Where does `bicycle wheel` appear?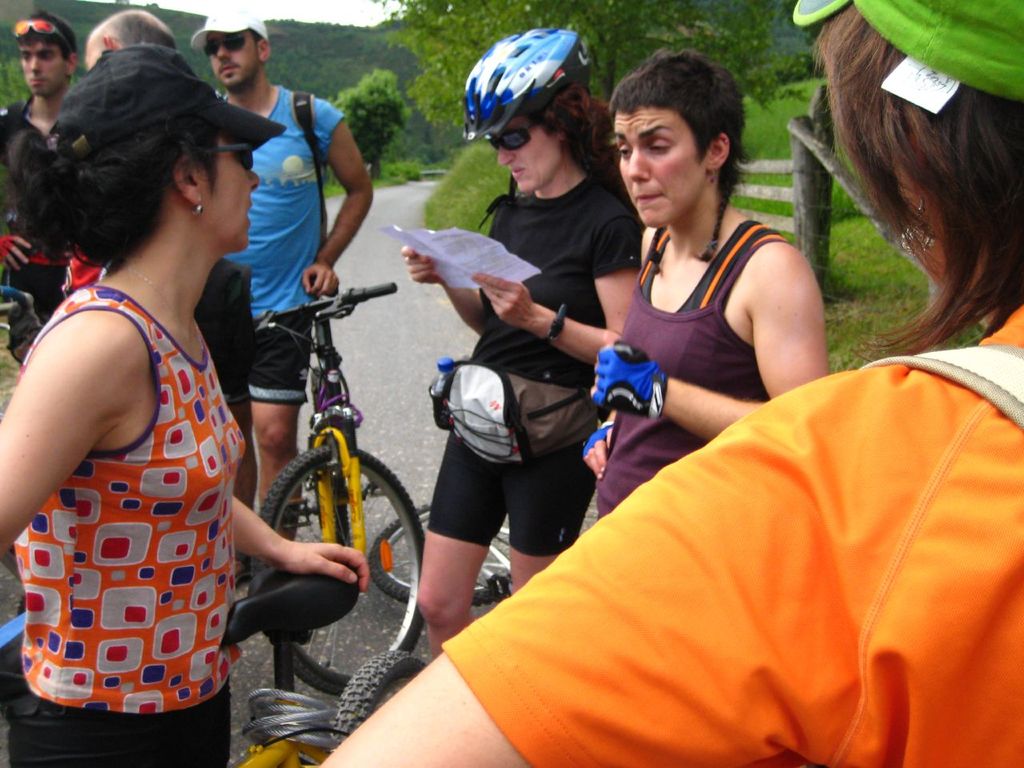
Appears at 306,366,350,552.
